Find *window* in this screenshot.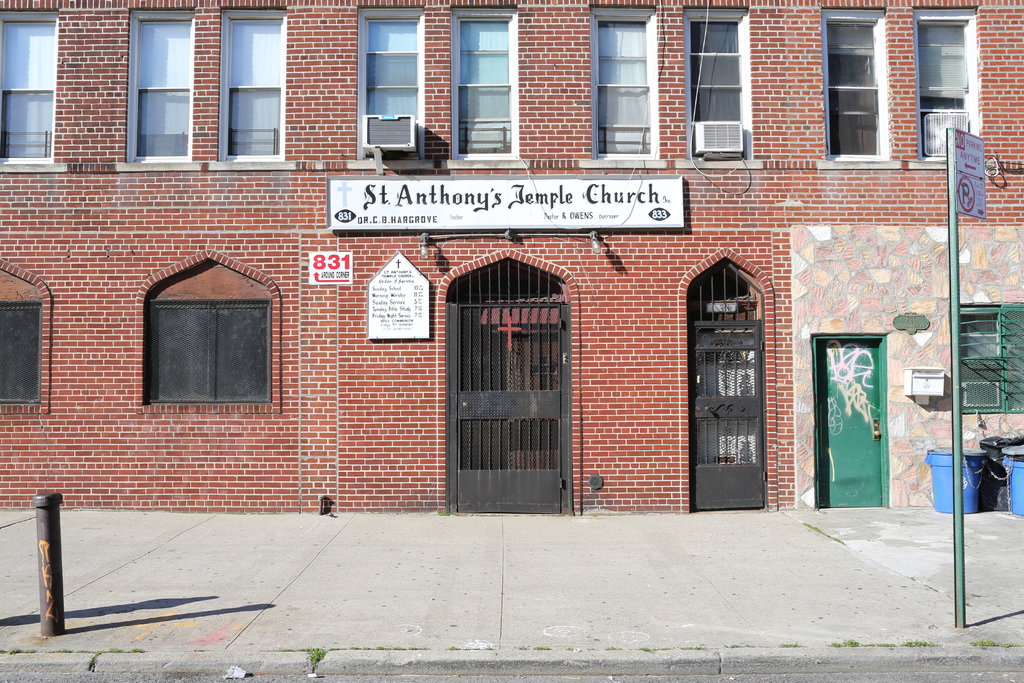
The bounding box for *window* is Rect(146, 304, 271, 403).
